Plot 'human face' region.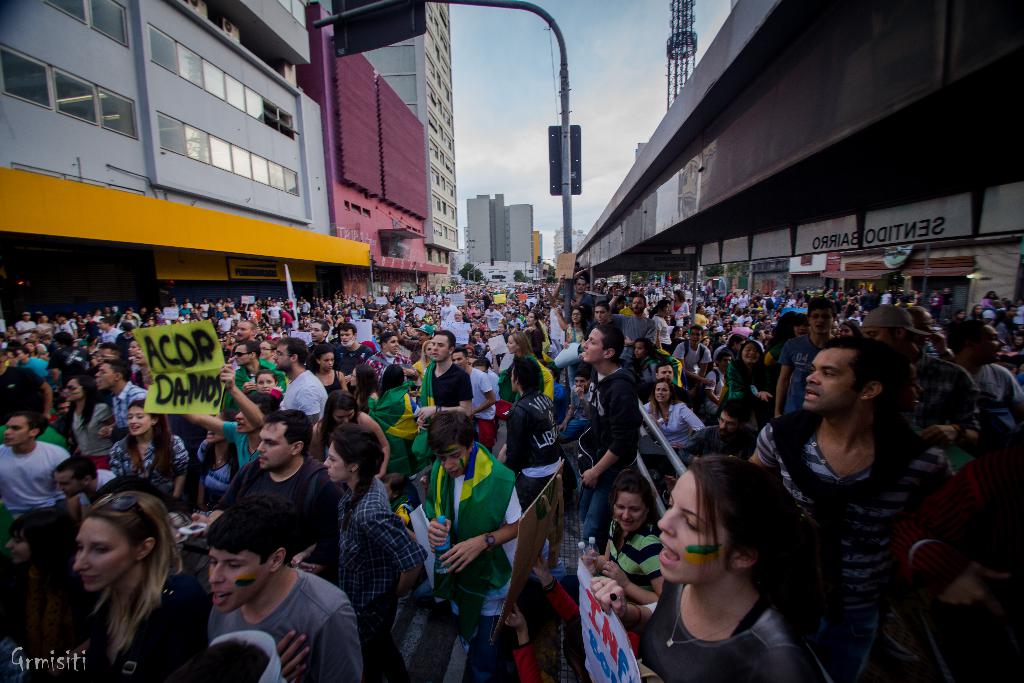
Plotted at 234/347/252/362.
